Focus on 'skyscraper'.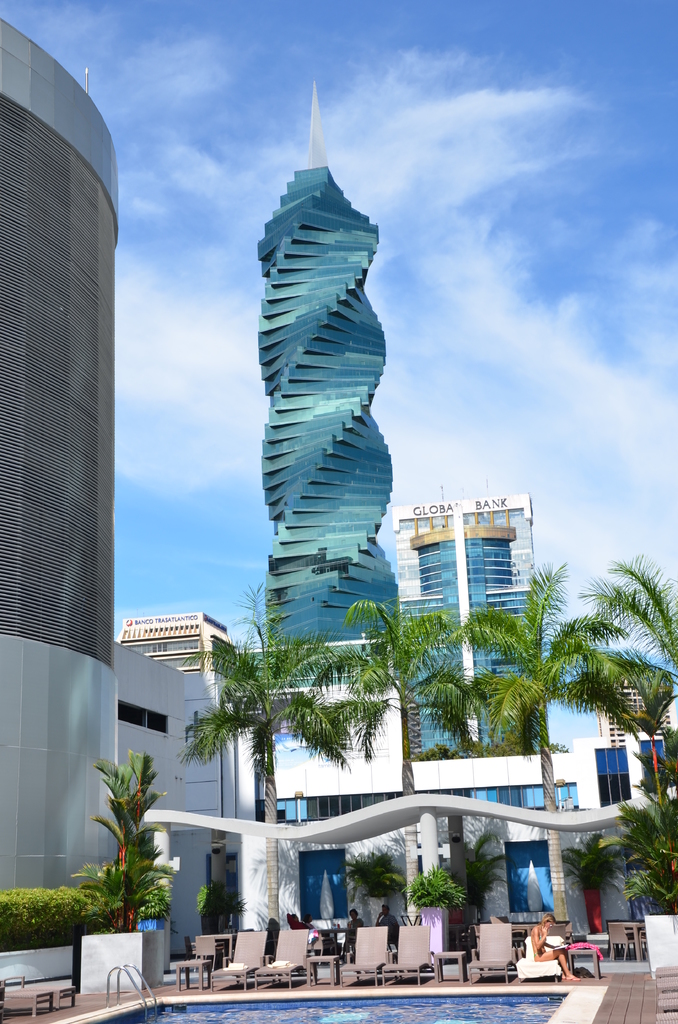
Focused at pyautogui.locateOnScreen(224, 104, 408, 684).
